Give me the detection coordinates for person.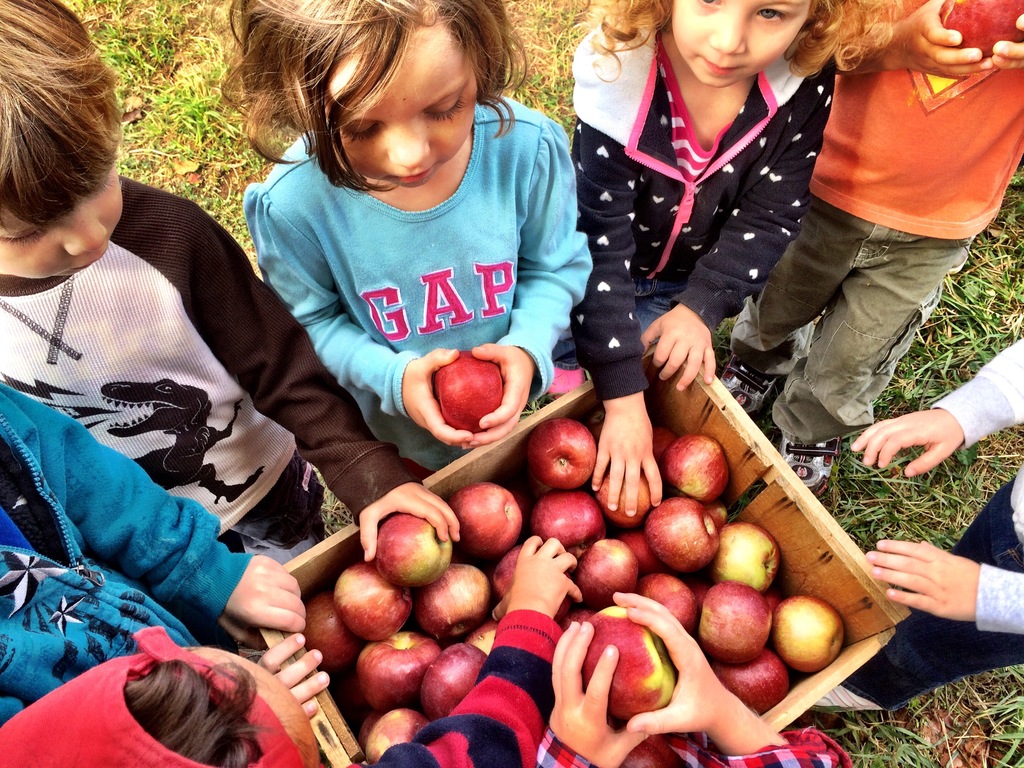
pyautogui.locateOnScreen(222, 0, 593, 479).
